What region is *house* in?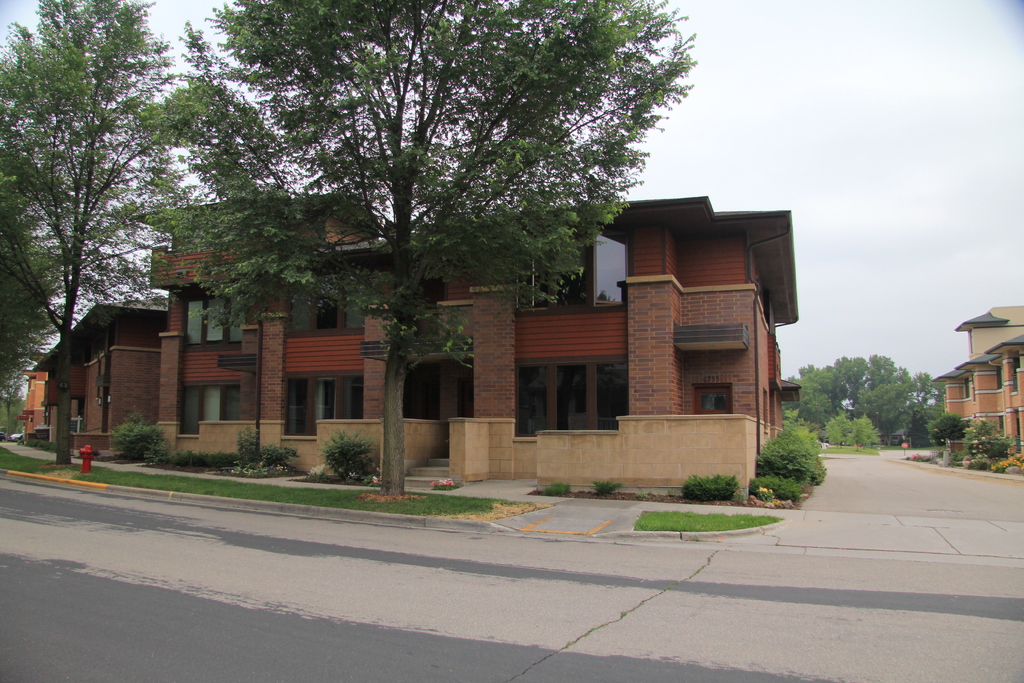
region(998, 329, 1023, 457).
